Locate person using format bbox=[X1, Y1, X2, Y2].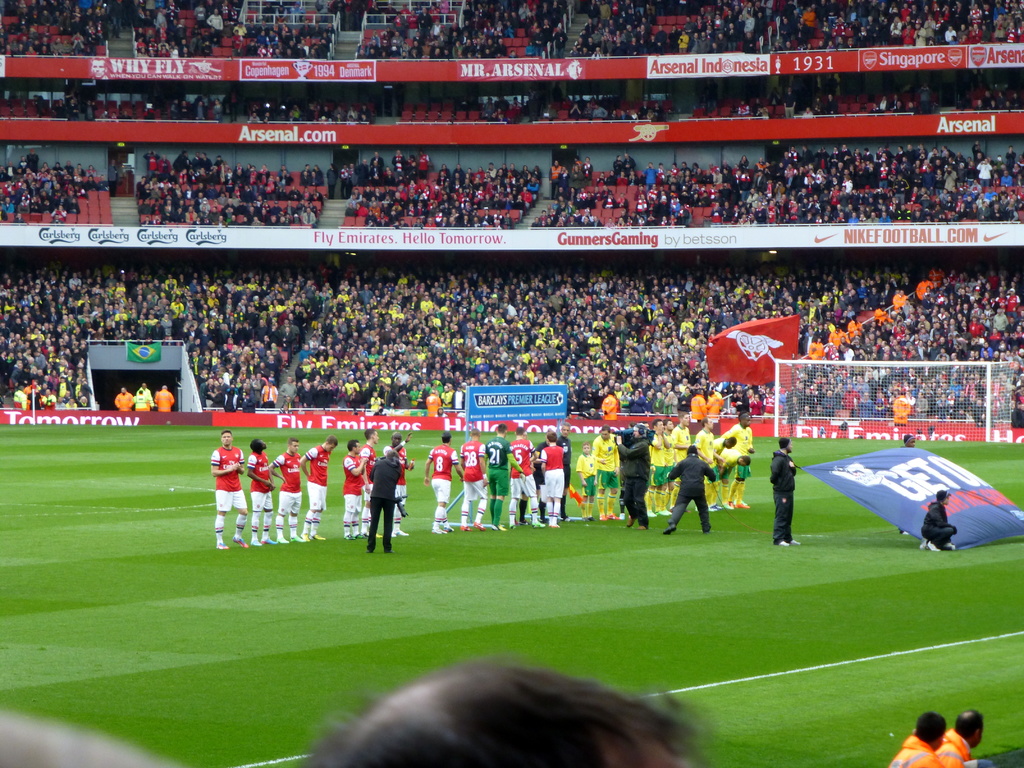
bbox=[300, 661, 723, 767].
